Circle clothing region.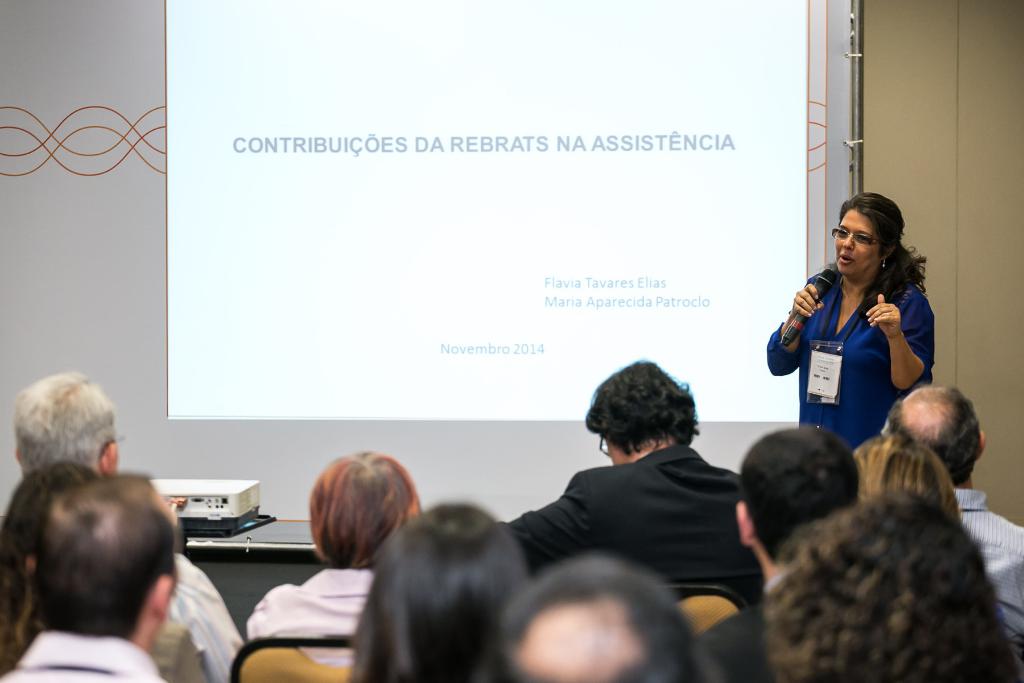
Region: detection(163, 547, 245, 682).
